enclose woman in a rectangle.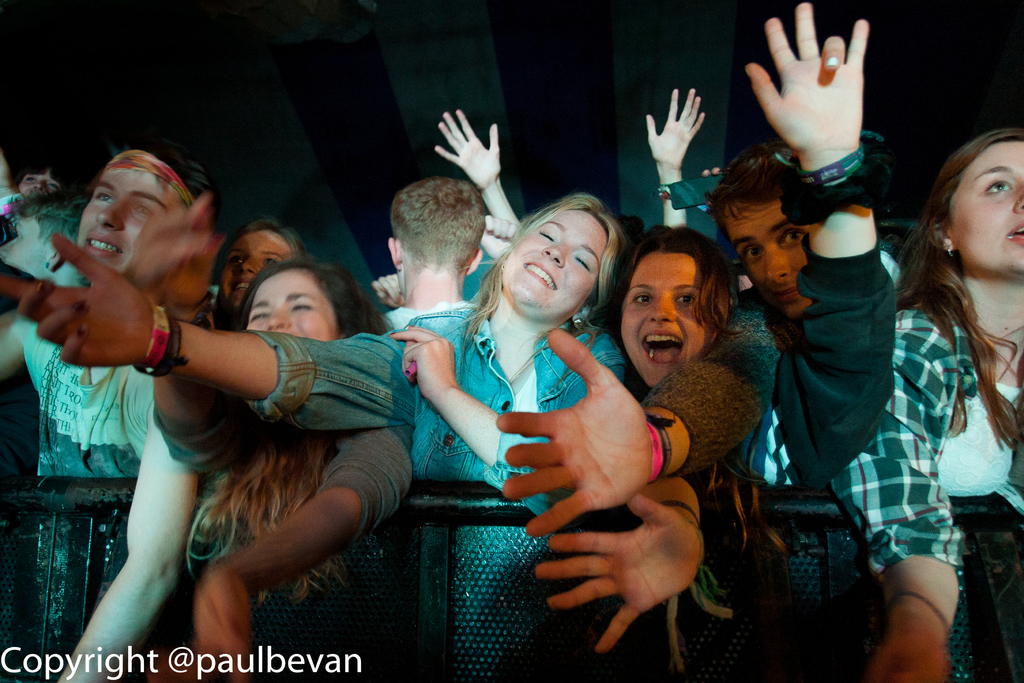
l=854, t=99, r=1023, b=660.
